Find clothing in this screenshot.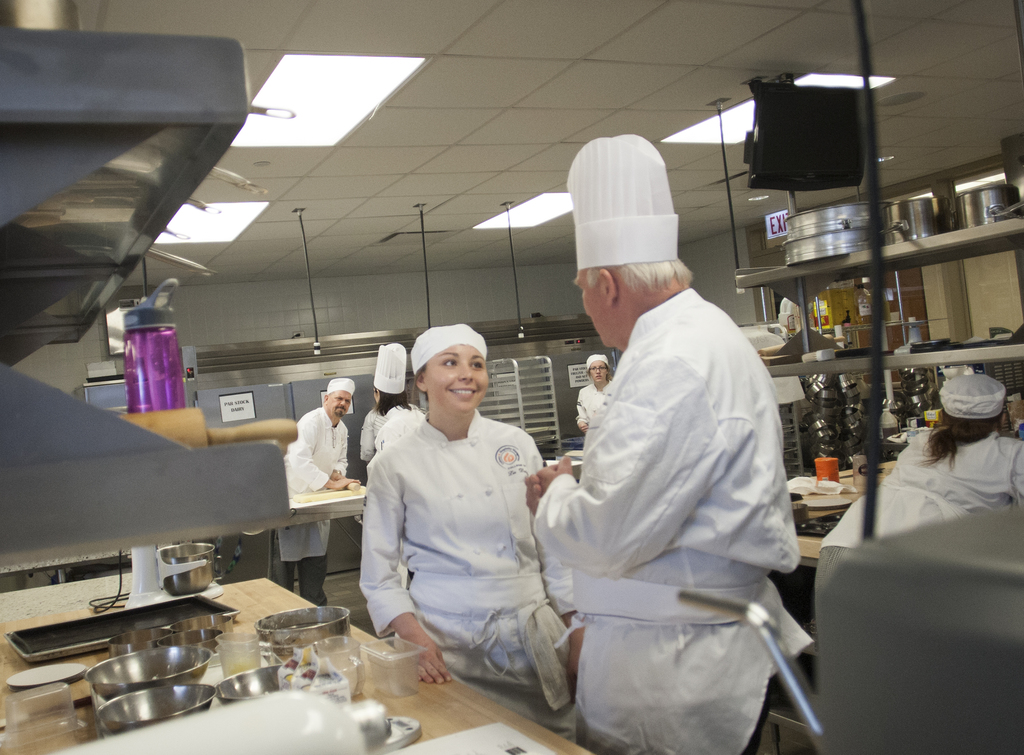
The bounding box for clothing is (271,406,349,607).
